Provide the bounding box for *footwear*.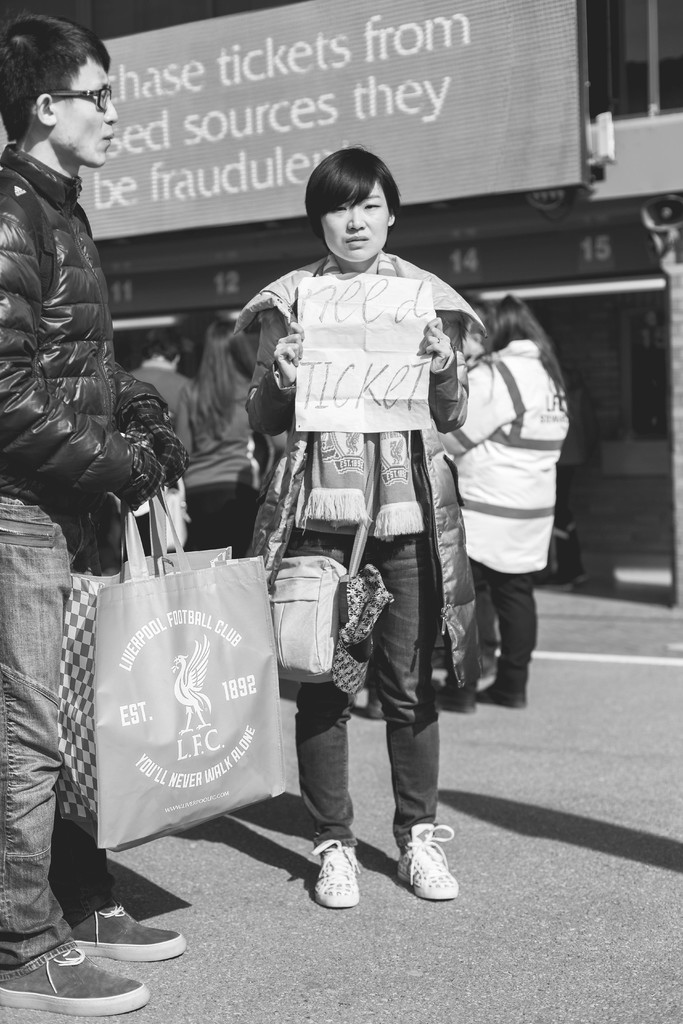
{"x1": 70, "y1": 899, "x2": 192, "y2": 965}.
